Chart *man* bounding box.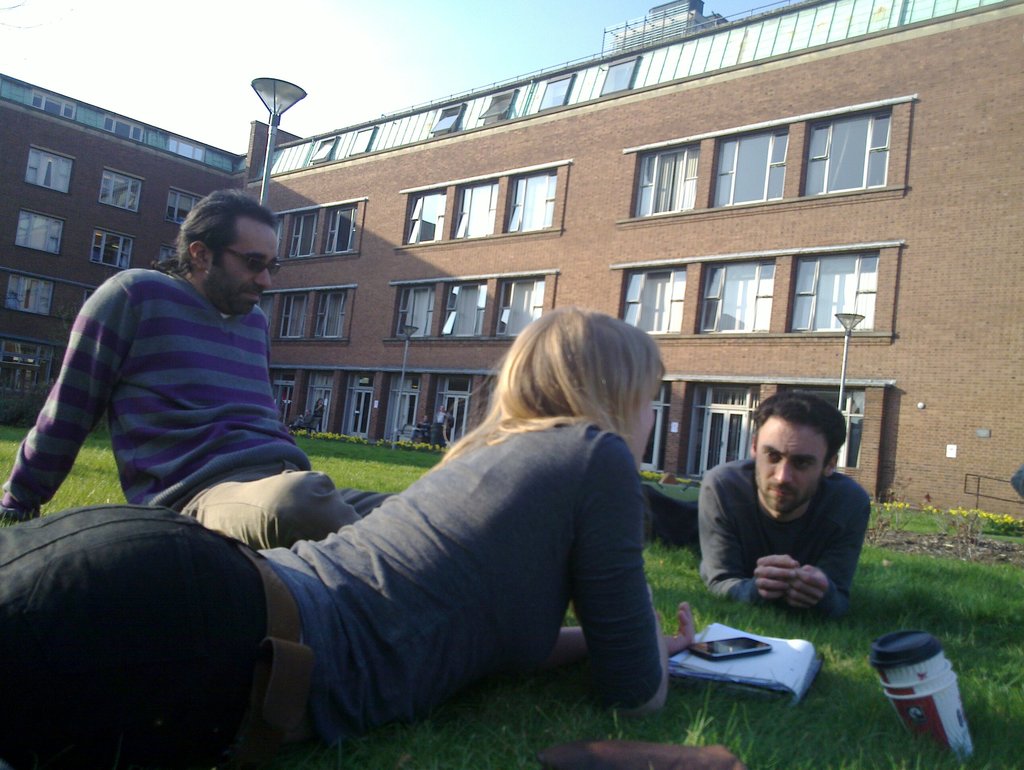
Charted: select_region(0, 190, 394, 550).
